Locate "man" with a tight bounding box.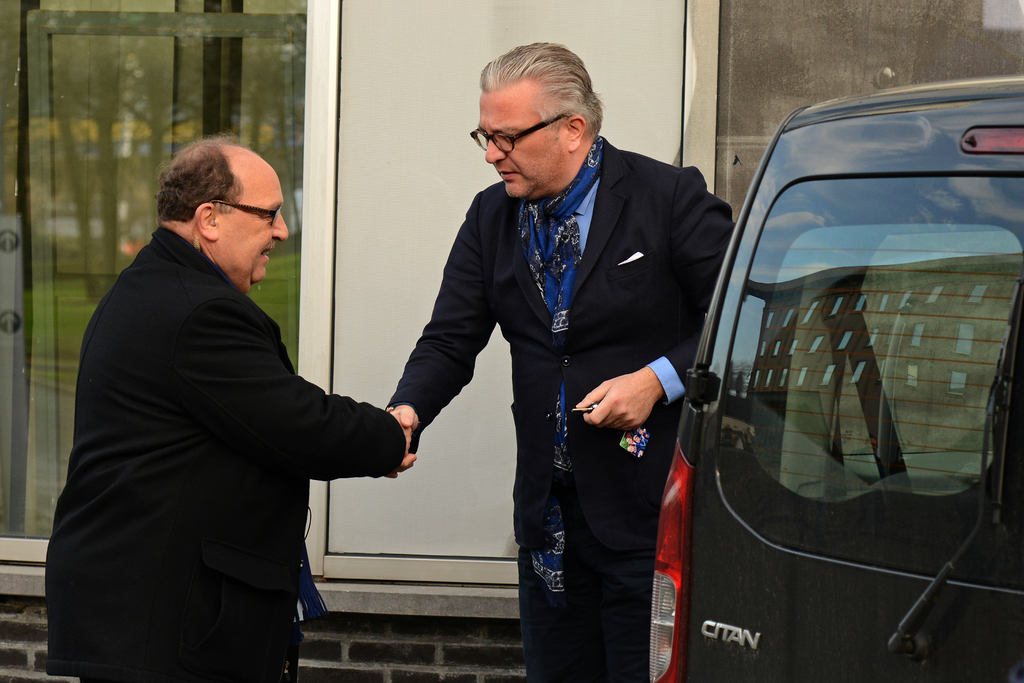
box(31, 141, 445, 681).
